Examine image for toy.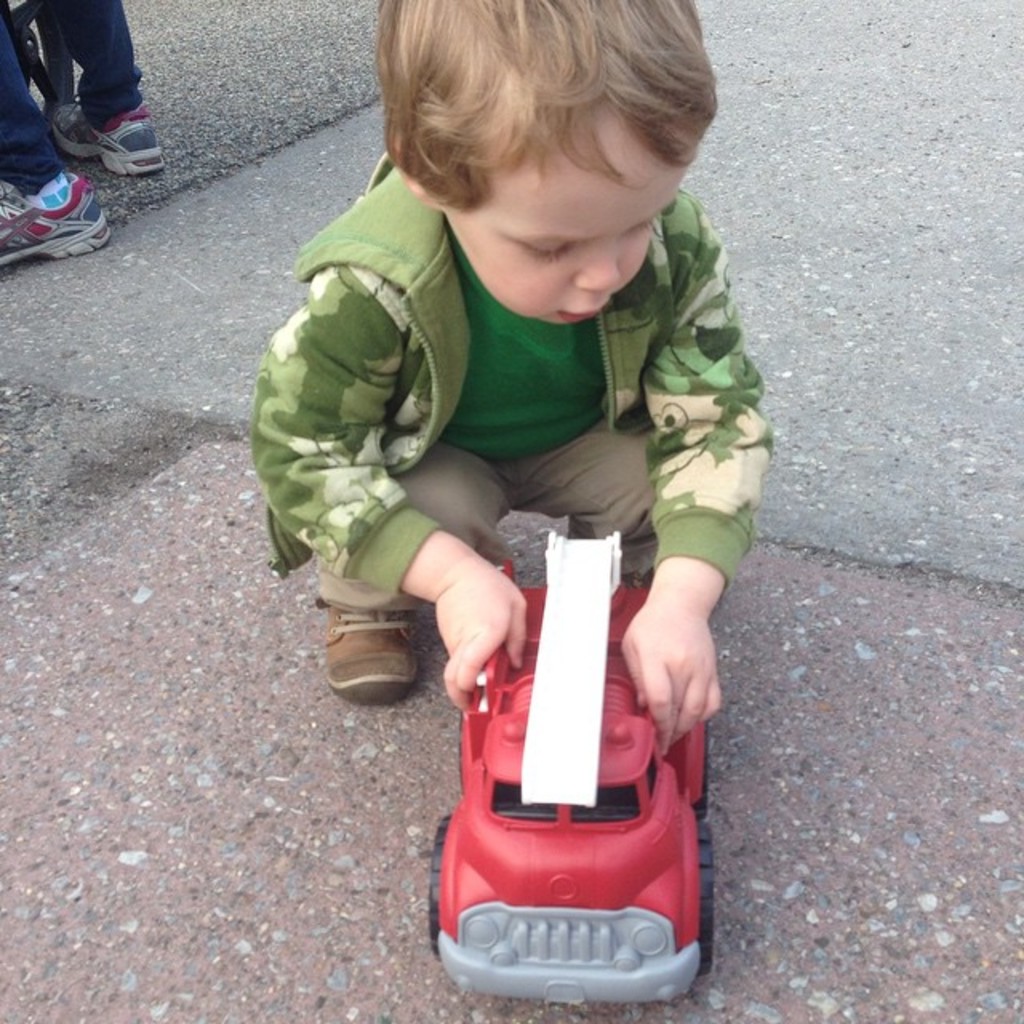
Examination result: bbox(397, 486, 730, 1022).
